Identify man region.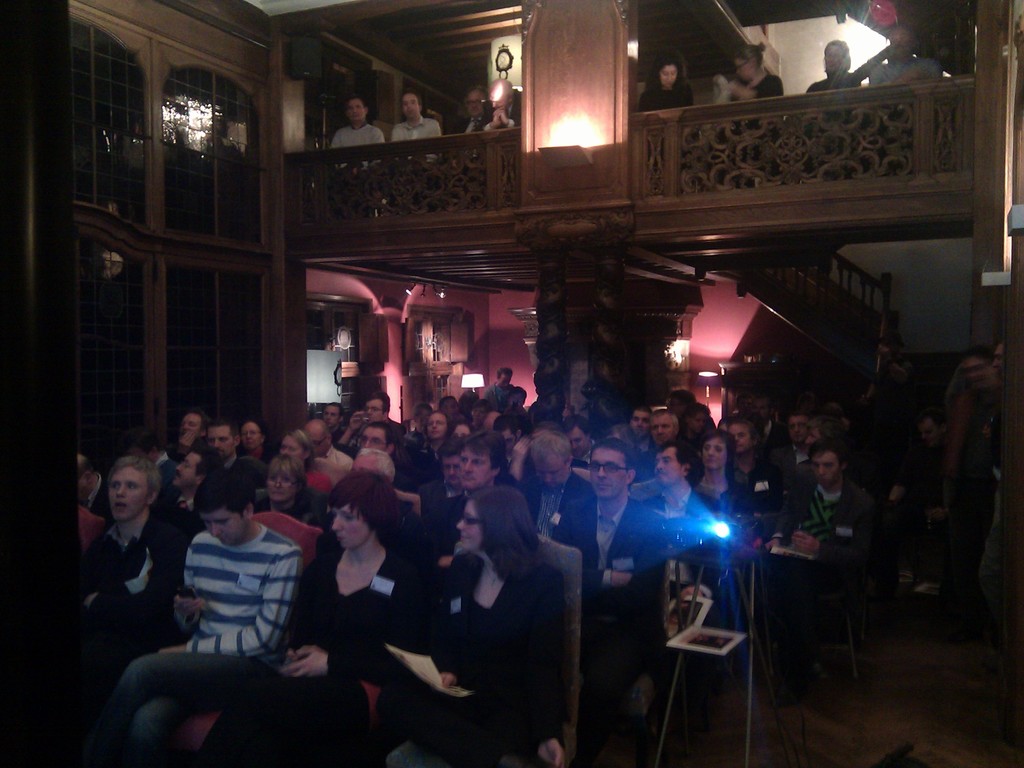
Region: [left=864, top=25, right=942, bottom=172].
